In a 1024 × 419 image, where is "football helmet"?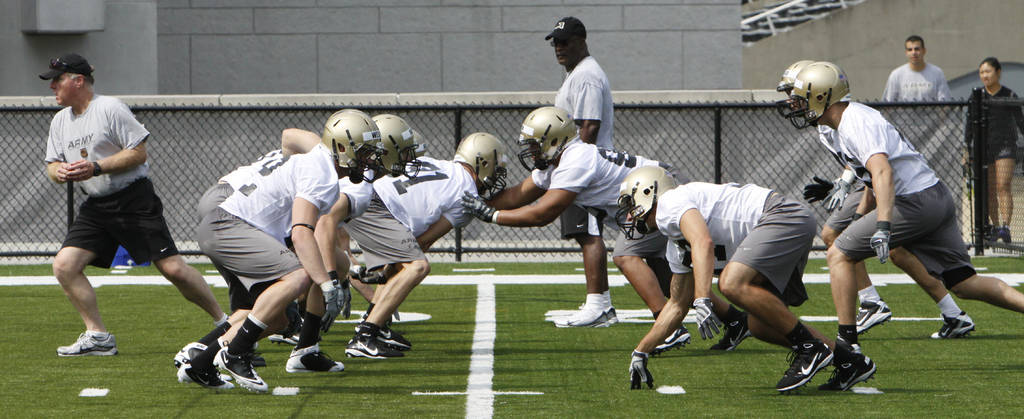
455, 124, 509, 205.
